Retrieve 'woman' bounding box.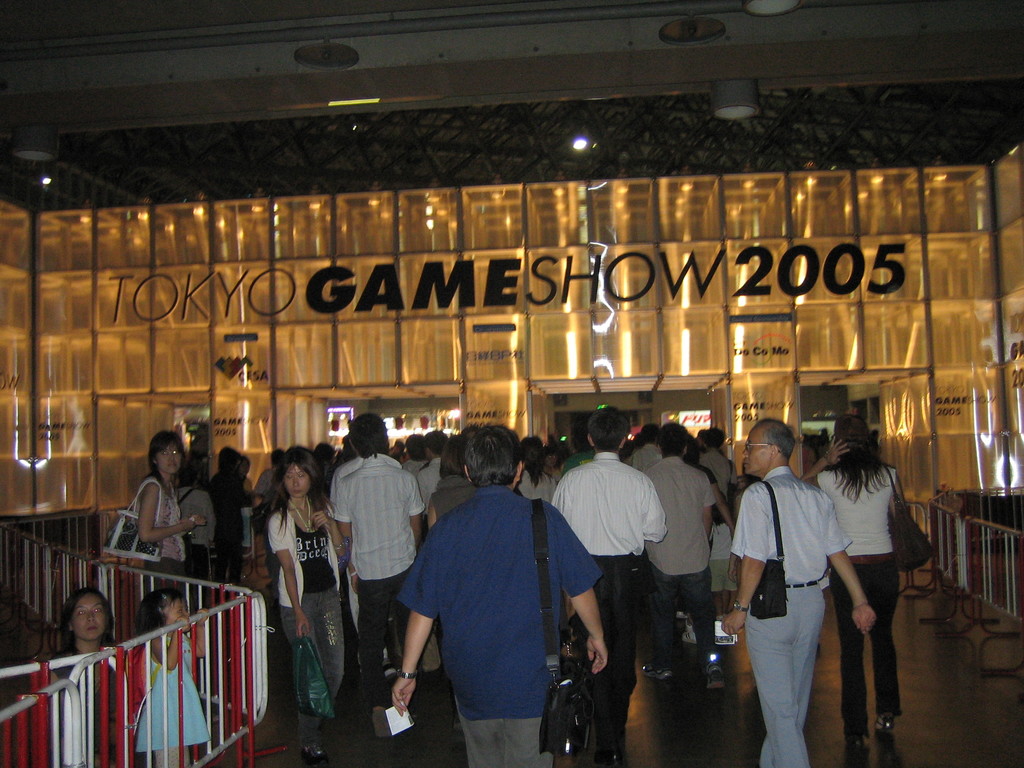
Bounding box: BBox(45, 590, 129, 767).
